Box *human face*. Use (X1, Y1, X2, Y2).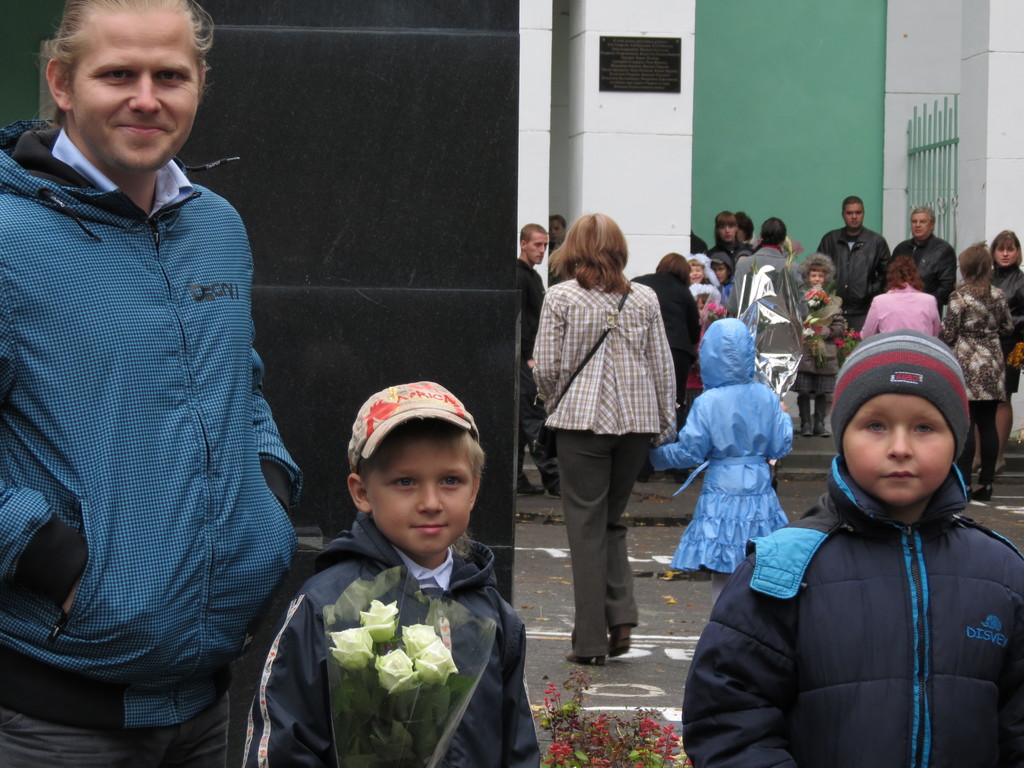
(806, 269, 826, 289).
